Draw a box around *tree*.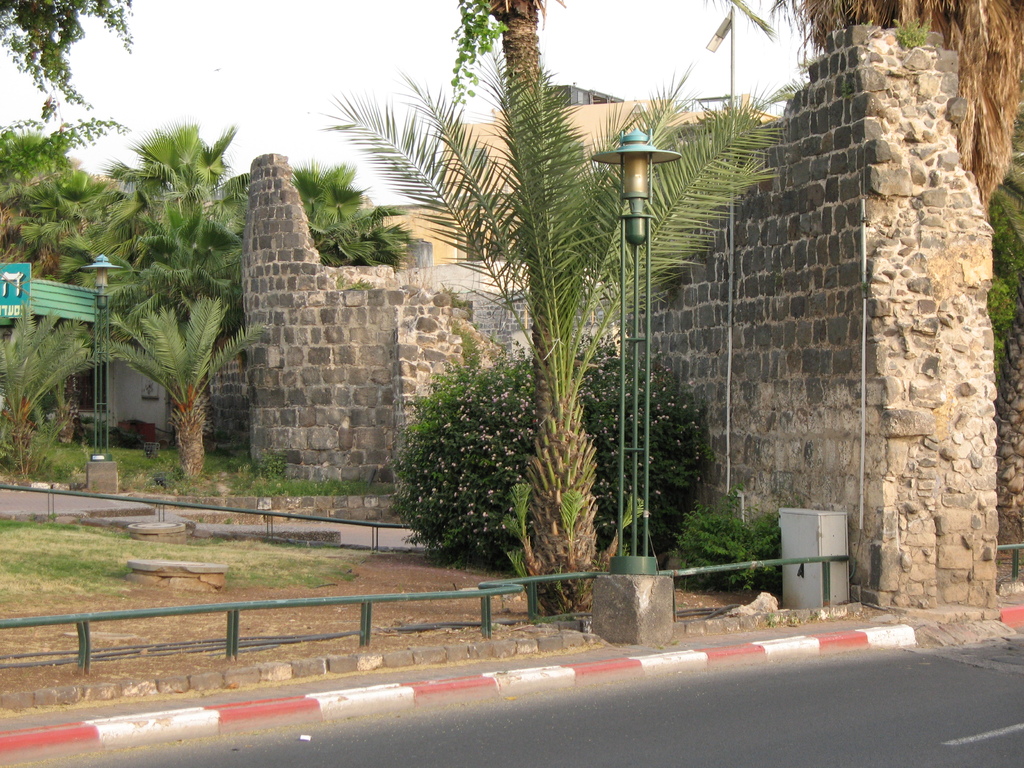
[752,0,1023,212].
